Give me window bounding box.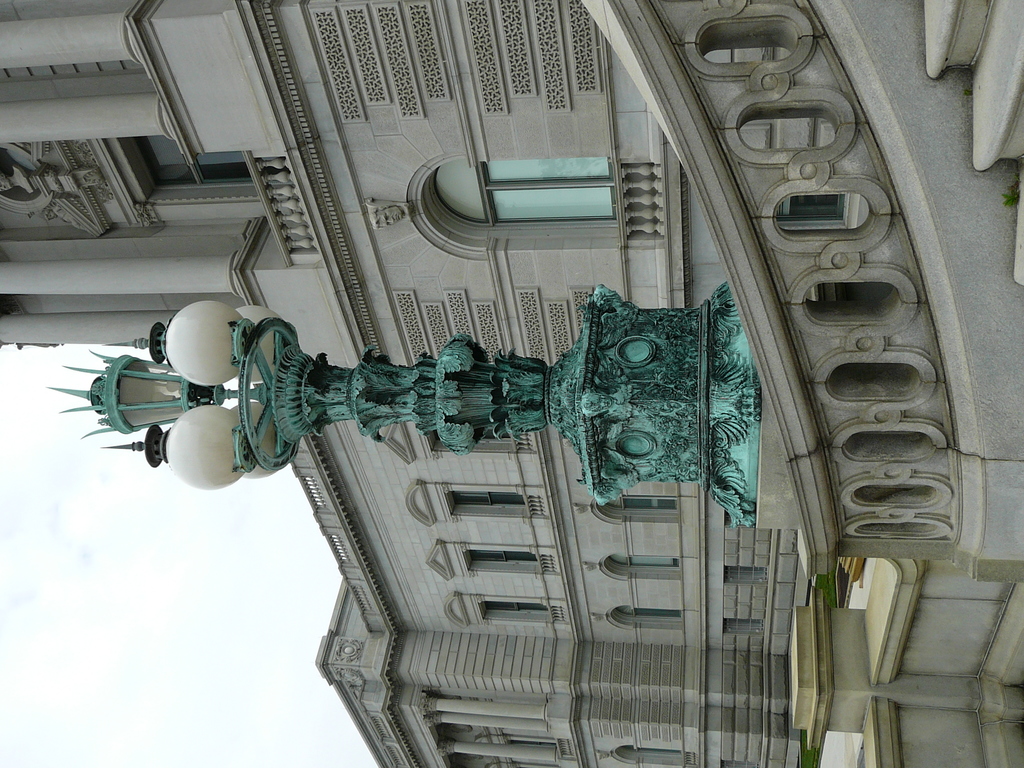
<box>726,623,756,638</box>.
